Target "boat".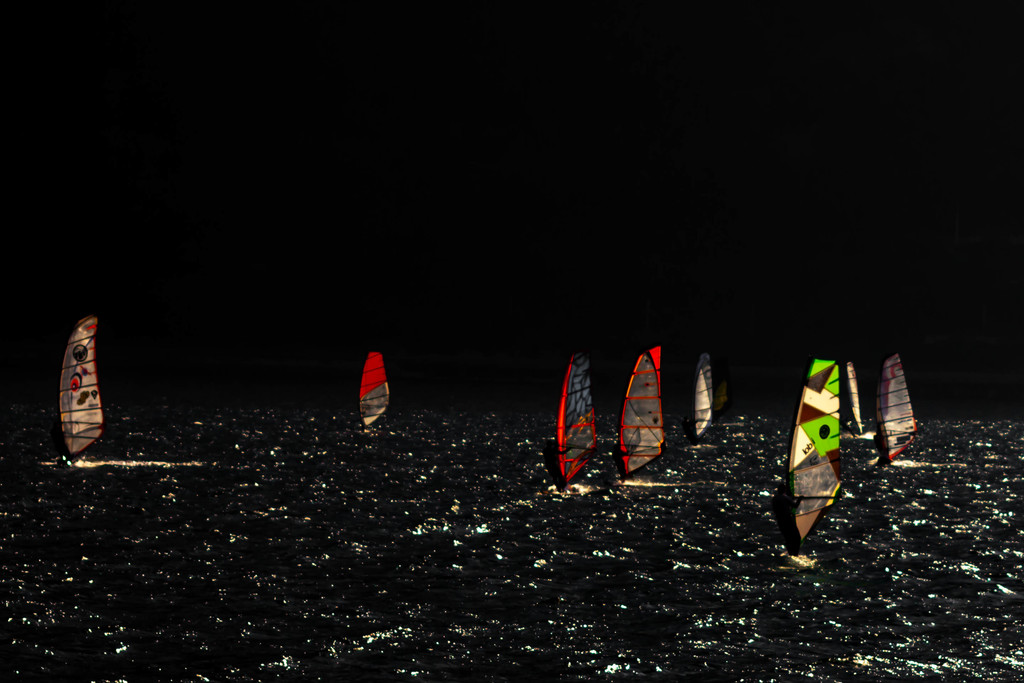
Target region: bbox=(619, 347, 664, 490).
